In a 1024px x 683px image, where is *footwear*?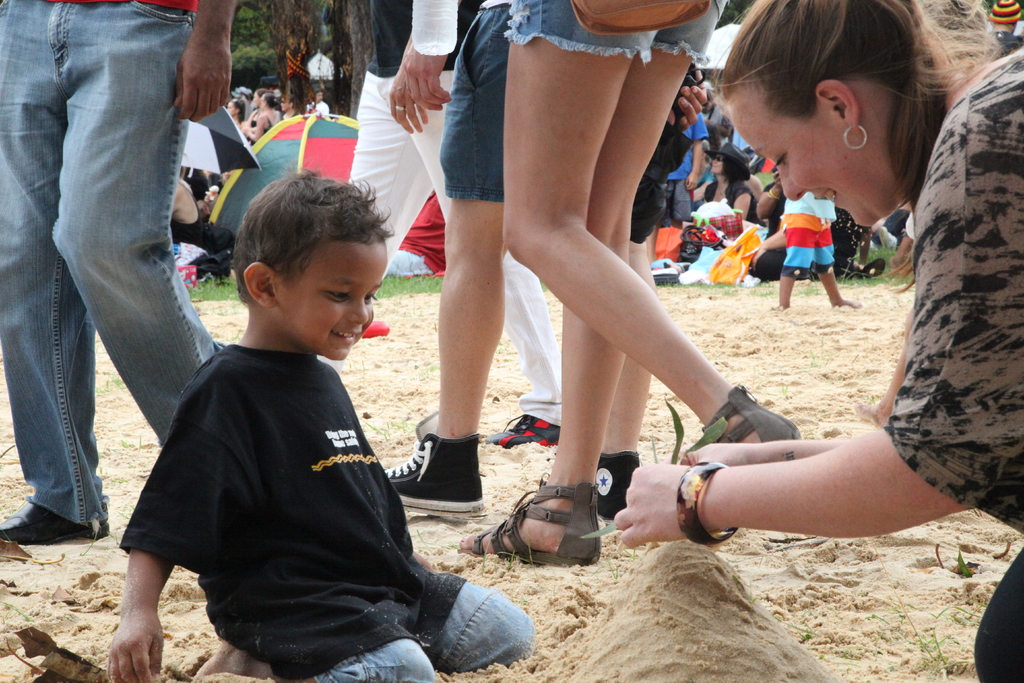
BBox(593, 452, 641, 522).
